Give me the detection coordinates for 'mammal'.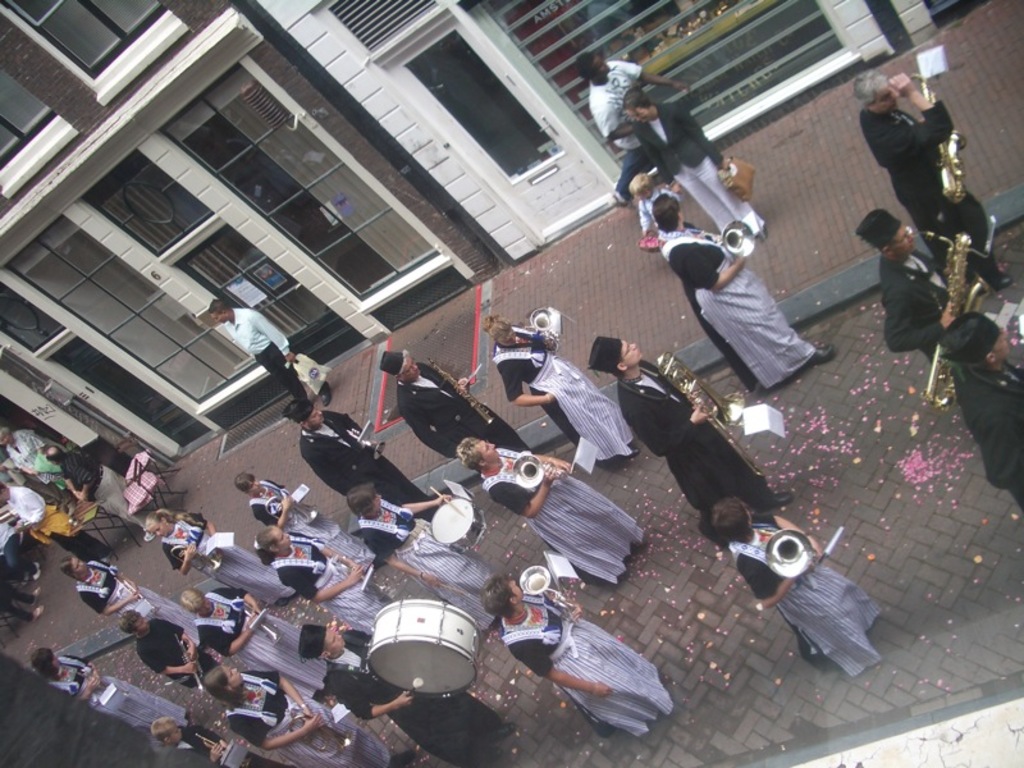
454 430 649 590.
